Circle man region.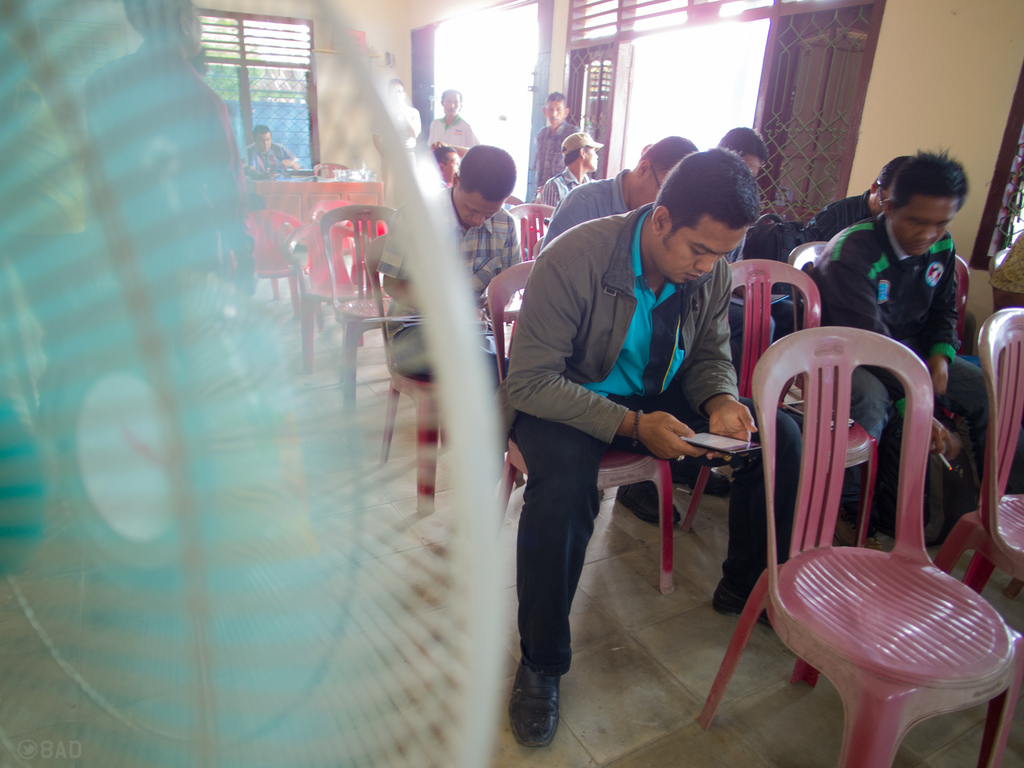
Region: bbox=(246, 127, 300, 184).
